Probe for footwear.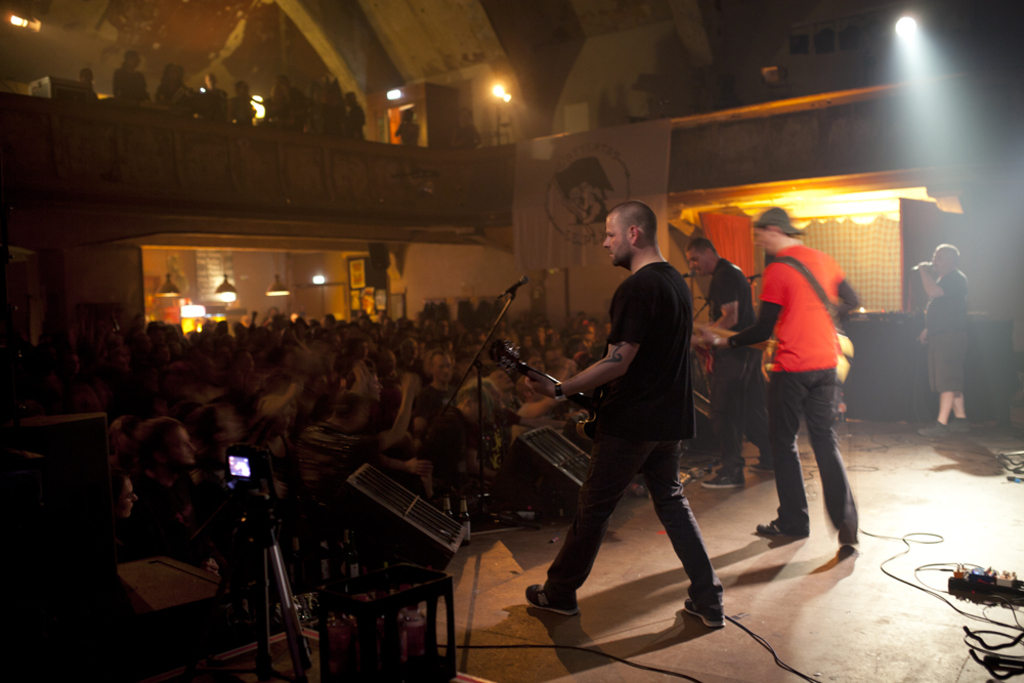
Probe result: left=755, top=520, right=787, bottom=542.
